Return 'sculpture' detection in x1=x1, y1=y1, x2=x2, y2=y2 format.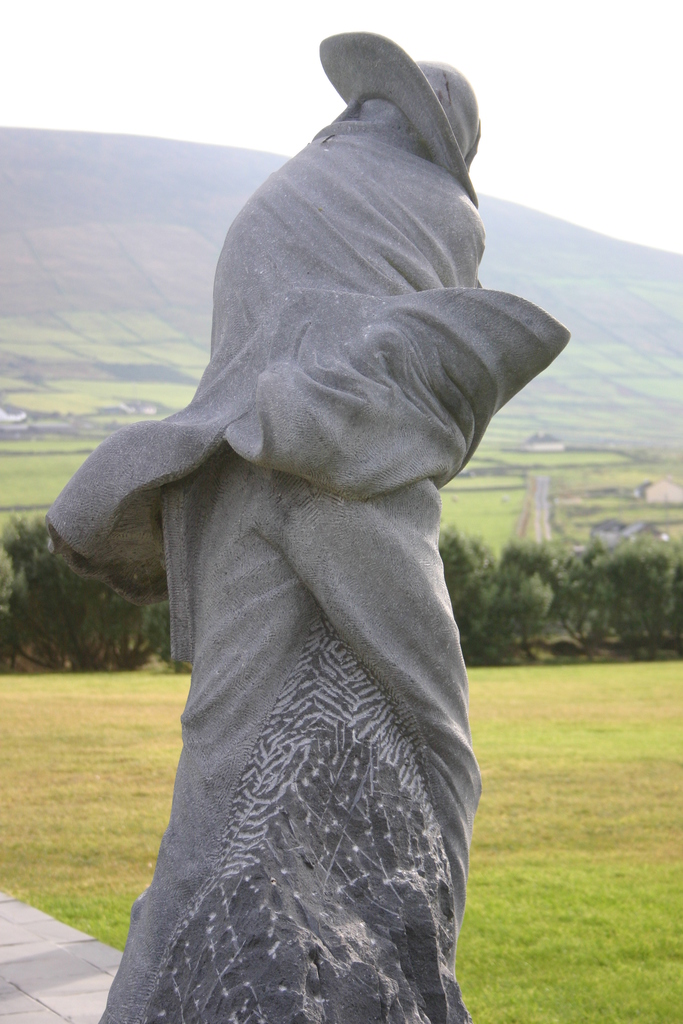
x1=39, y1=31, x2=574, y2=1023.
